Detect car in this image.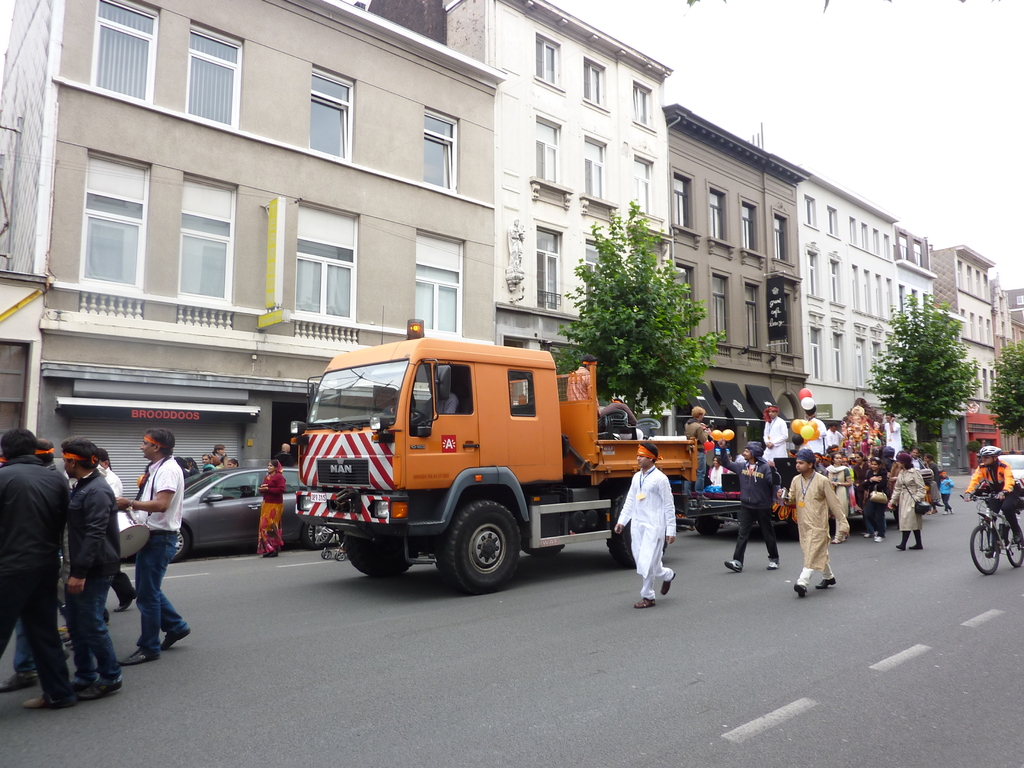
Detection: region(997, 454, 1023, 499).
